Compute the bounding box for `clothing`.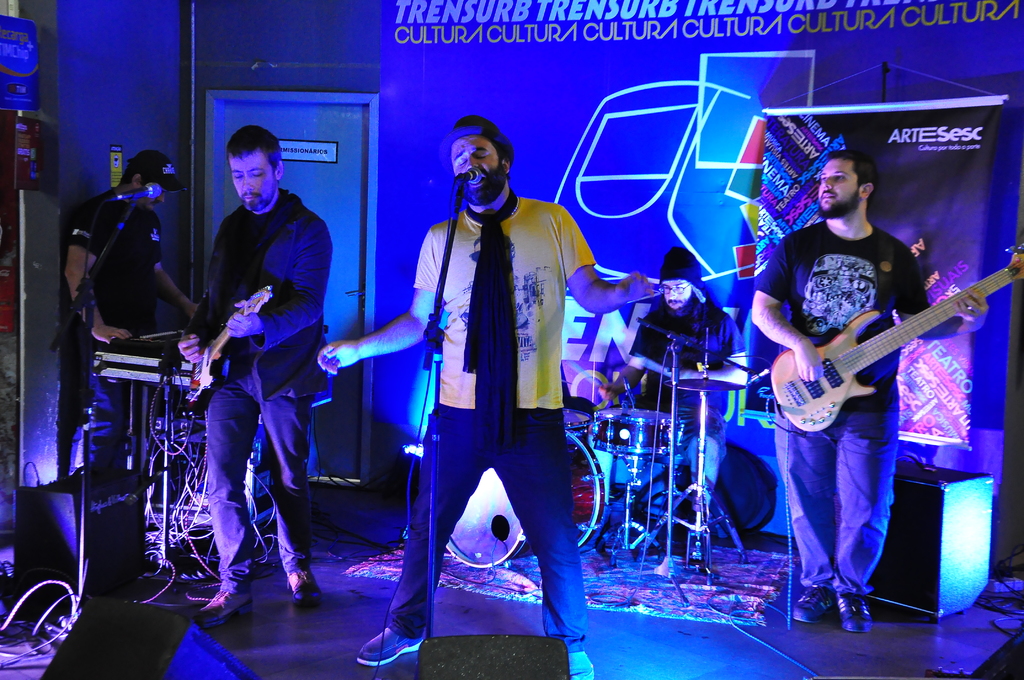
detection(753, 221, 933, 588).
